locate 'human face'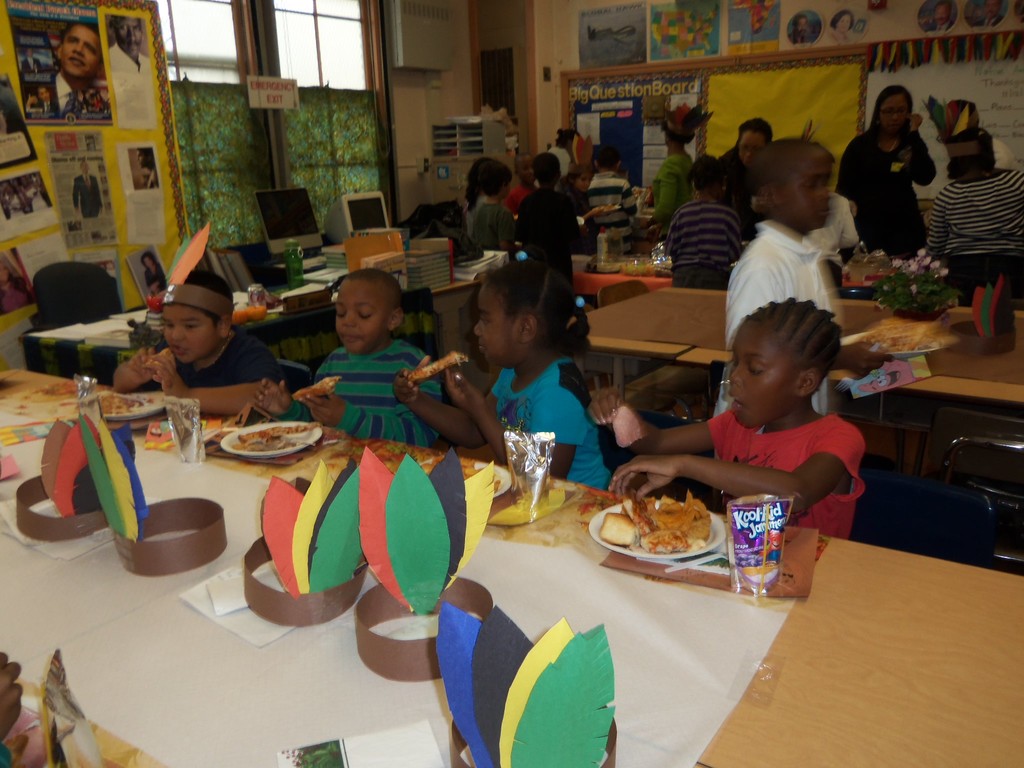
l=472, t=282, r=519, b=369
